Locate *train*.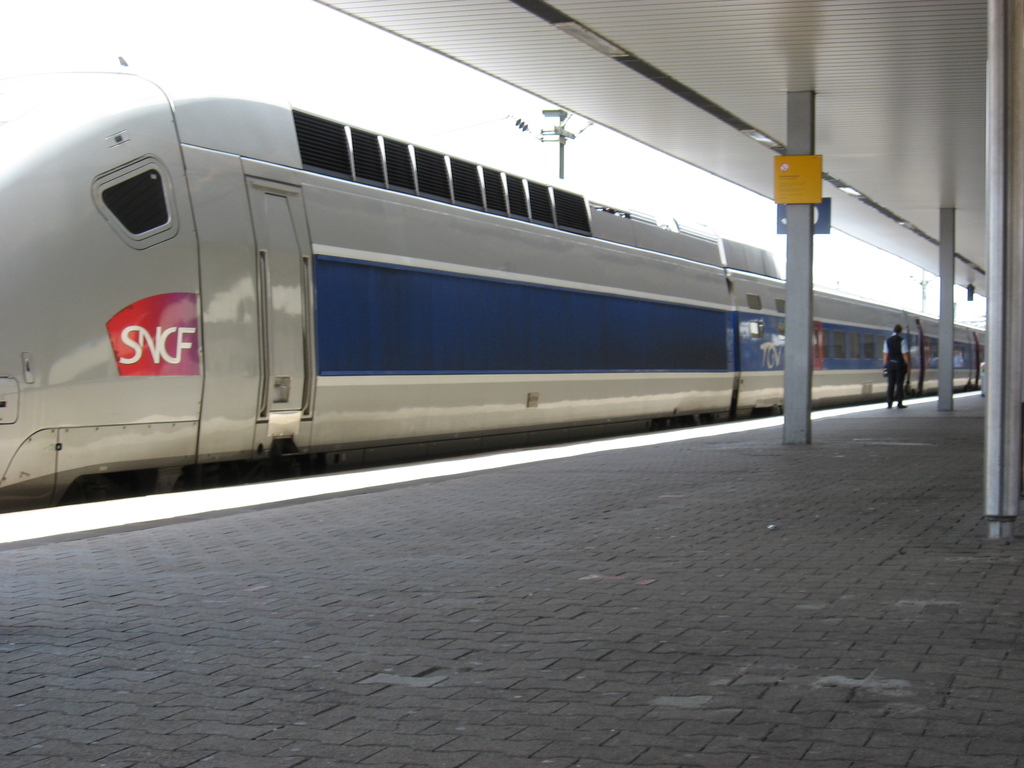
Bounding box: rect(0, 90, 981, 515).
